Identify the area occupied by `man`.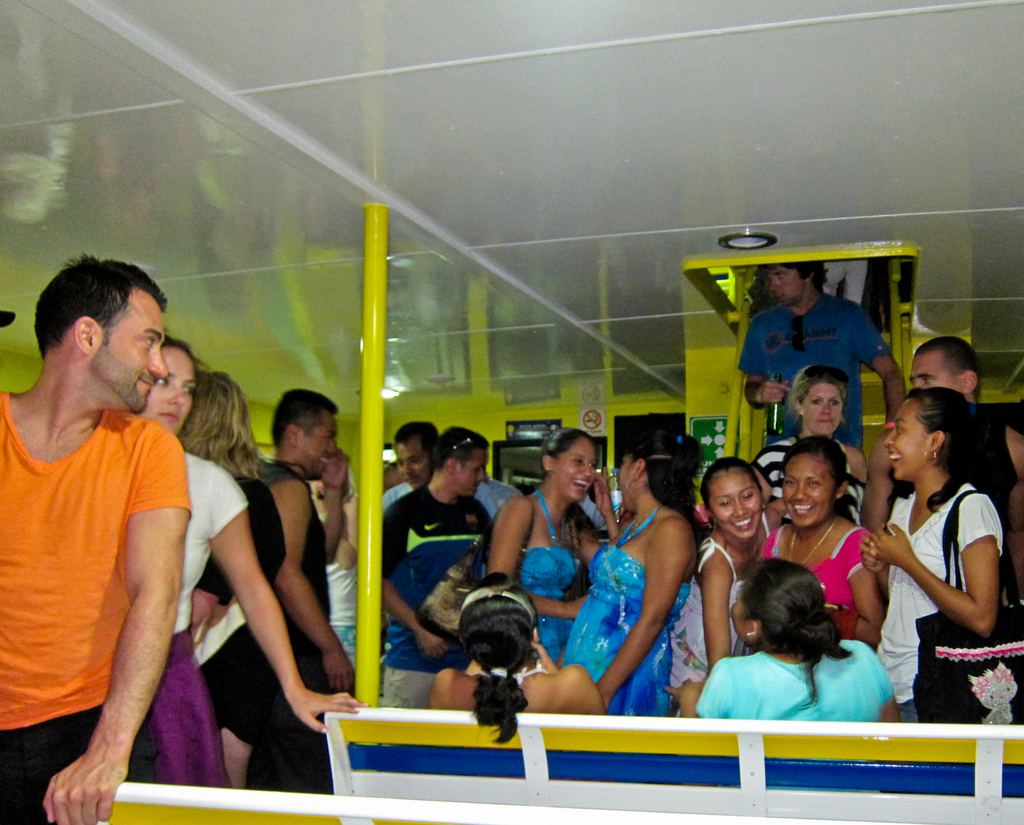
Area: Rect(856, 336, 1023, 622).
